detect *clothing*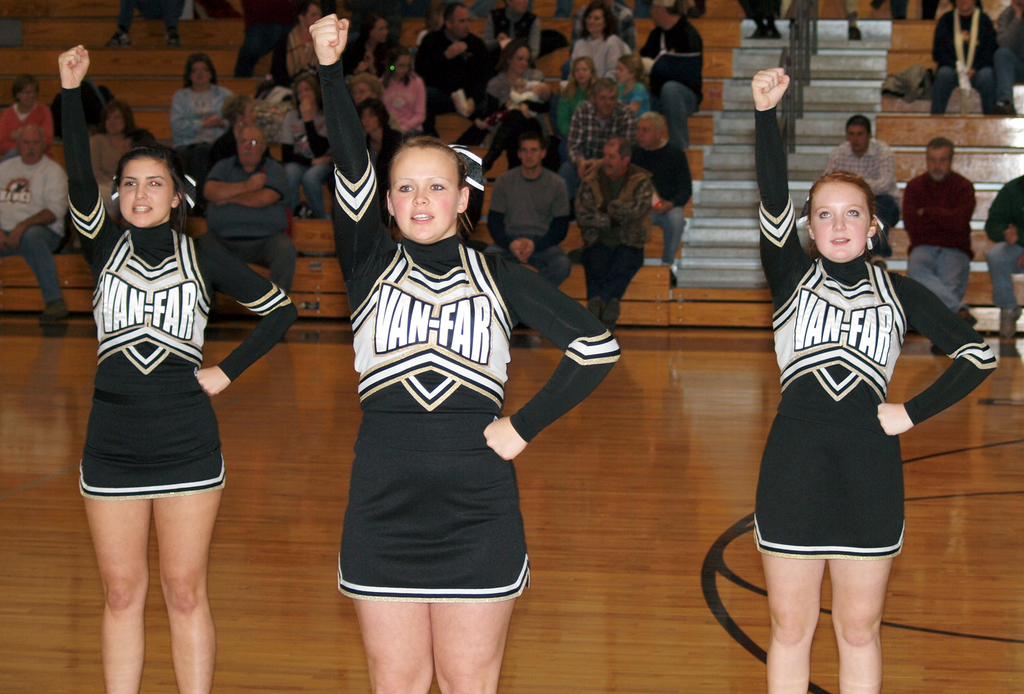
{"x1": 989, "y1": 247, "x2": 1020, "y2": 309}
